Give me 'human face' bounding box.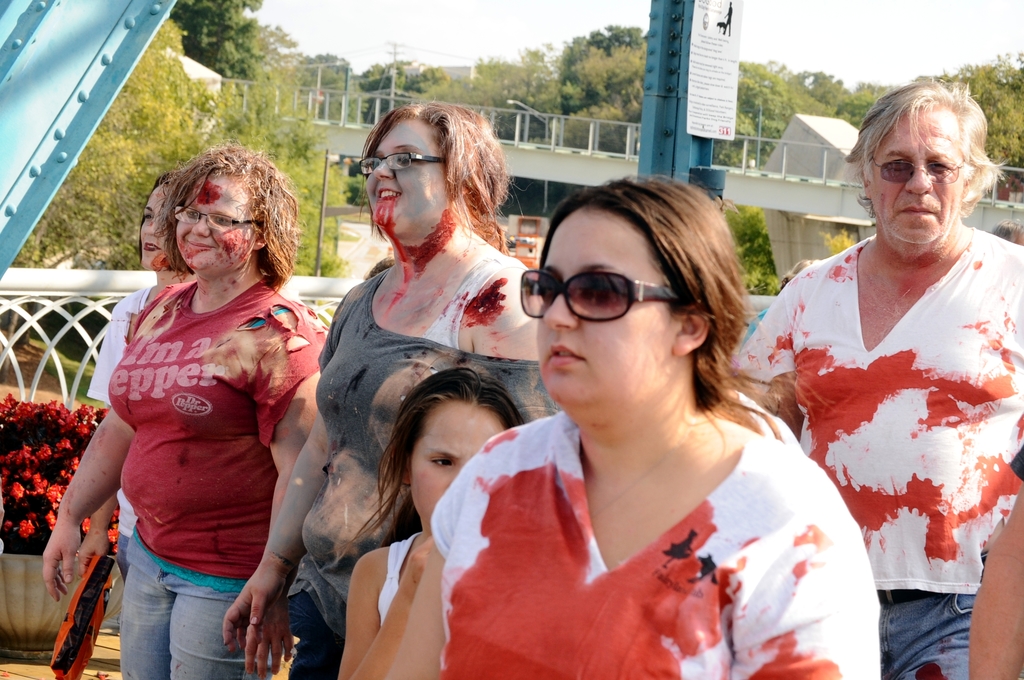
Rect(171, 174, 253, 275).
